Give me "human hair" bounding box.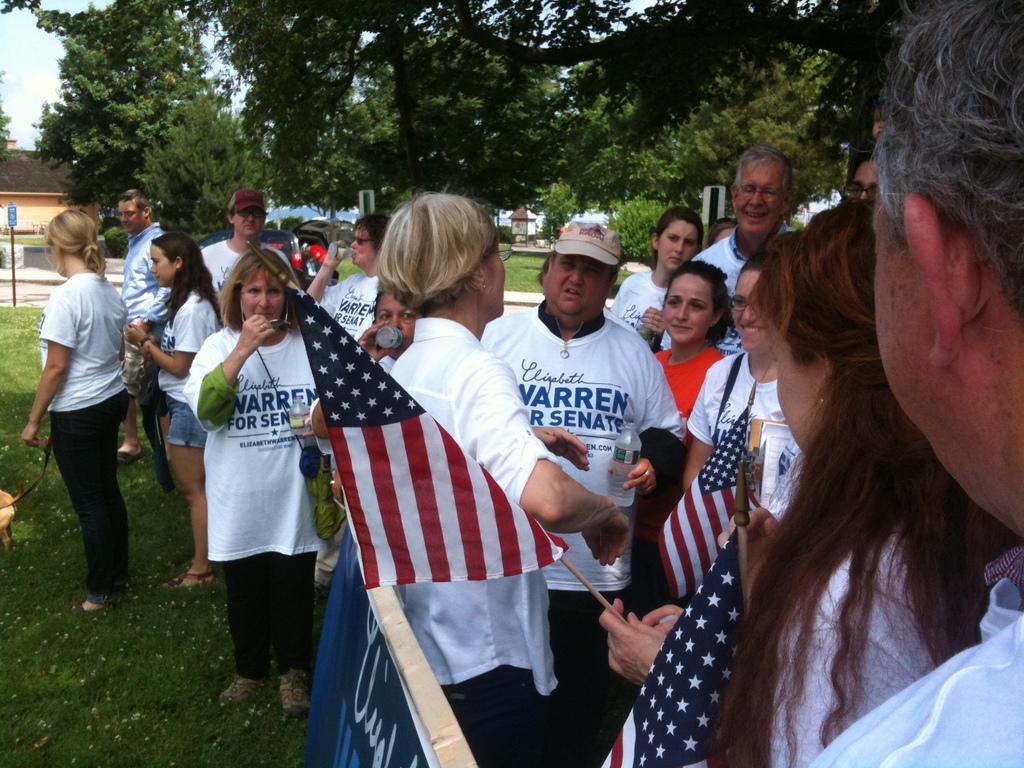
44, 207, 107, 278.
